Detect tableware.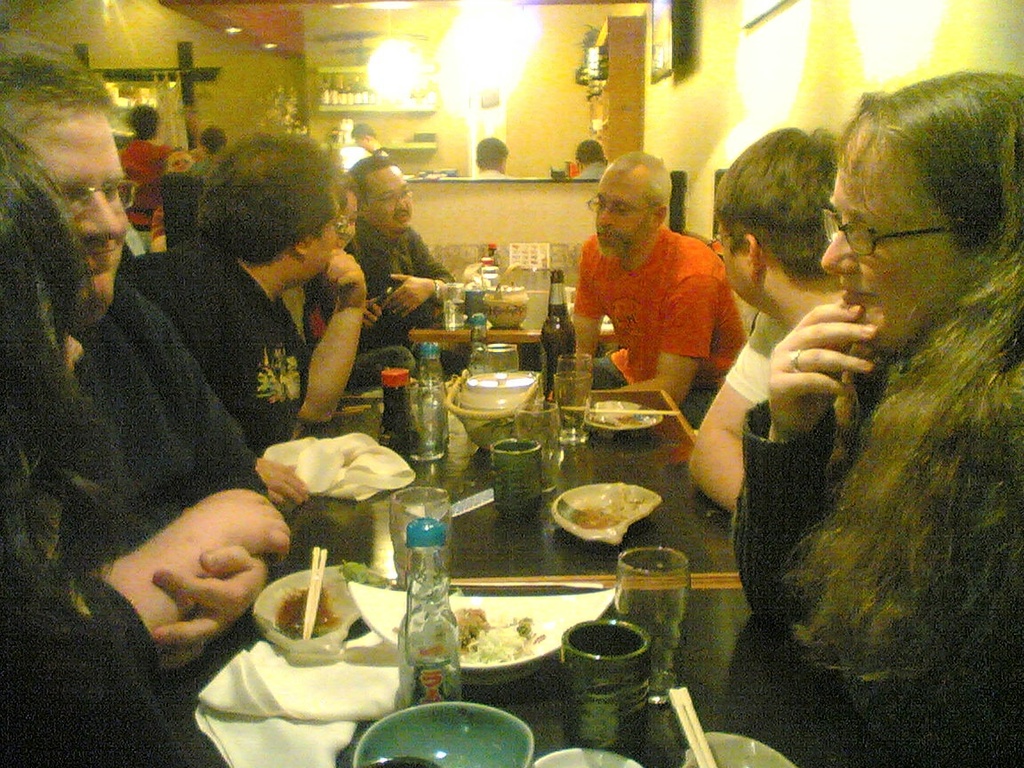
Detected at x1=611 y1=533 x2=704 y2=740.
